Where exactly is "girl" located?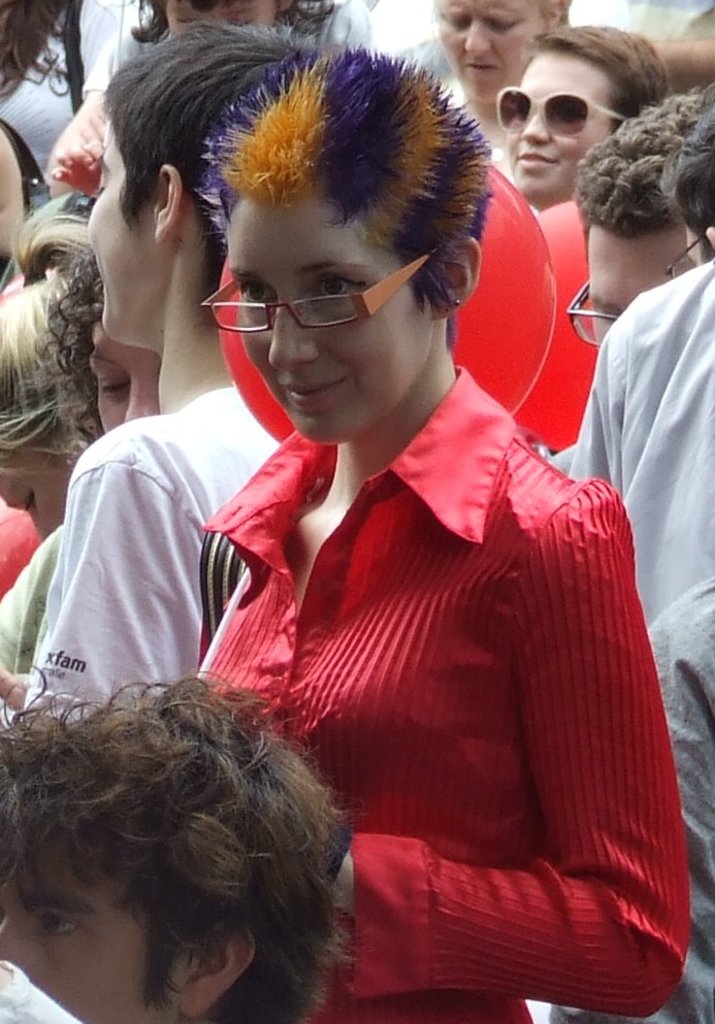
Its bounding box is x1=0, y1=275, x2=70, y2=543.
